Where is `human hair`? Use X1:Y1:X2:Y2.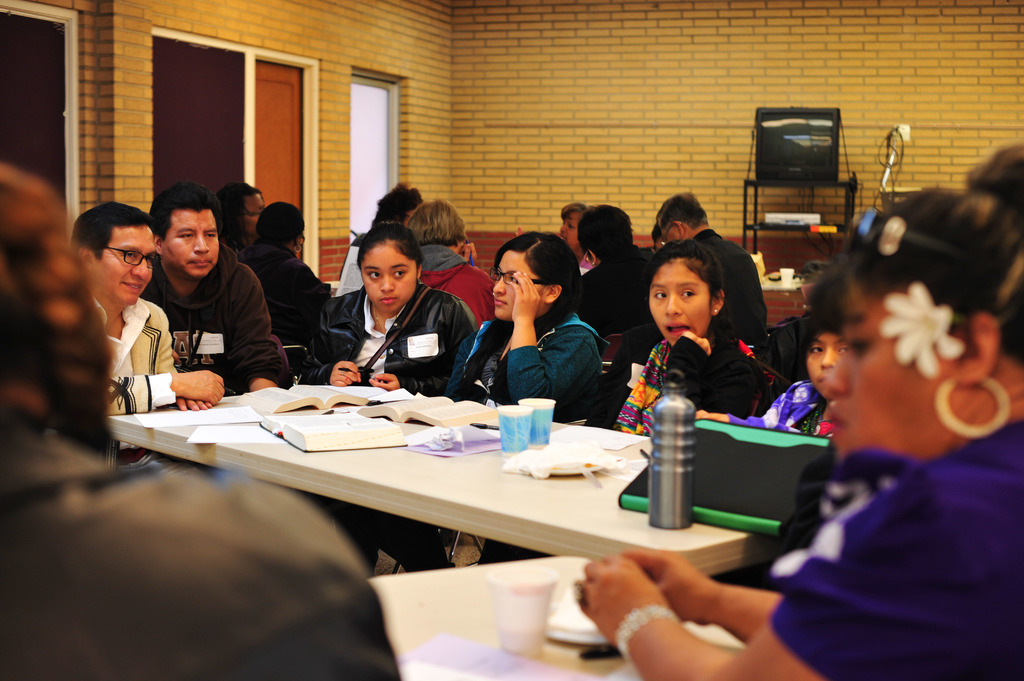
972:145:1023:222.
